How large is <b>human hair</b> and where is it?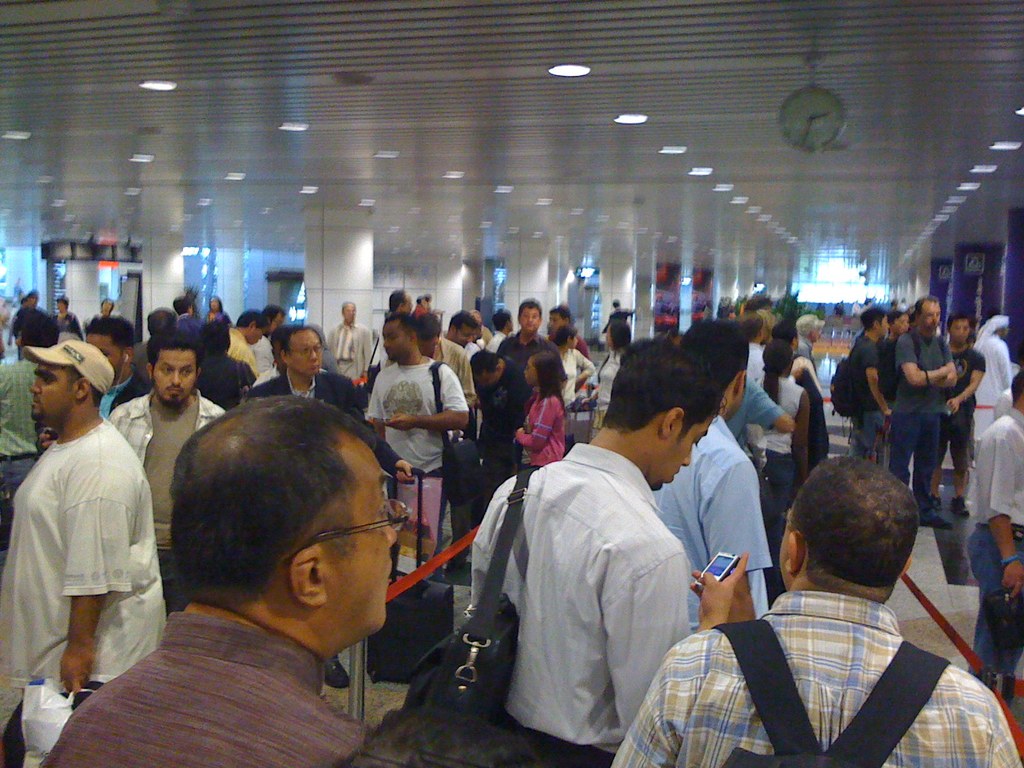
Bounding box: Rect(201, 321, 232, 353).
